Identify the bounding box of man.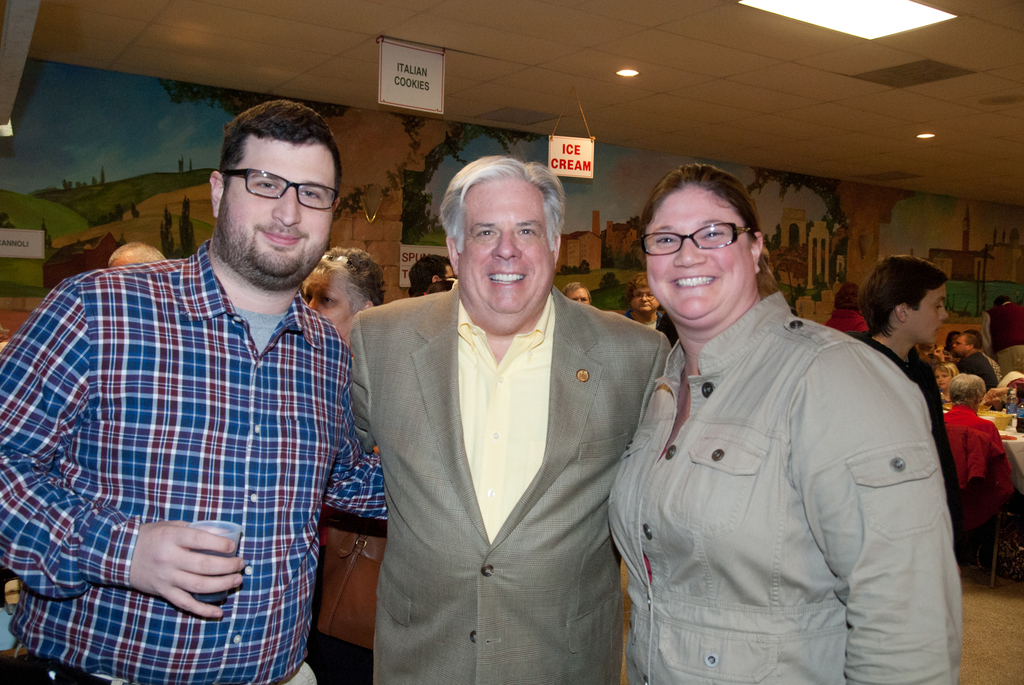
region(335, 159, 674, 668).
